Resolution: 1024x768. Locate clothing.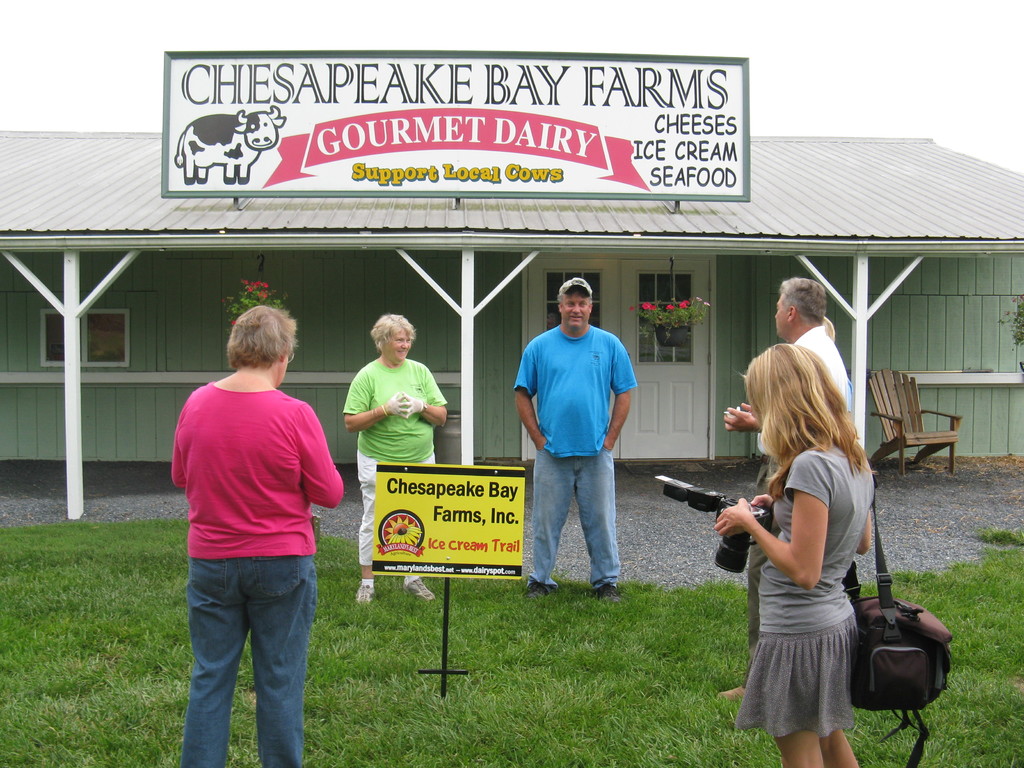
bbox(738, 323, 848, 666).
